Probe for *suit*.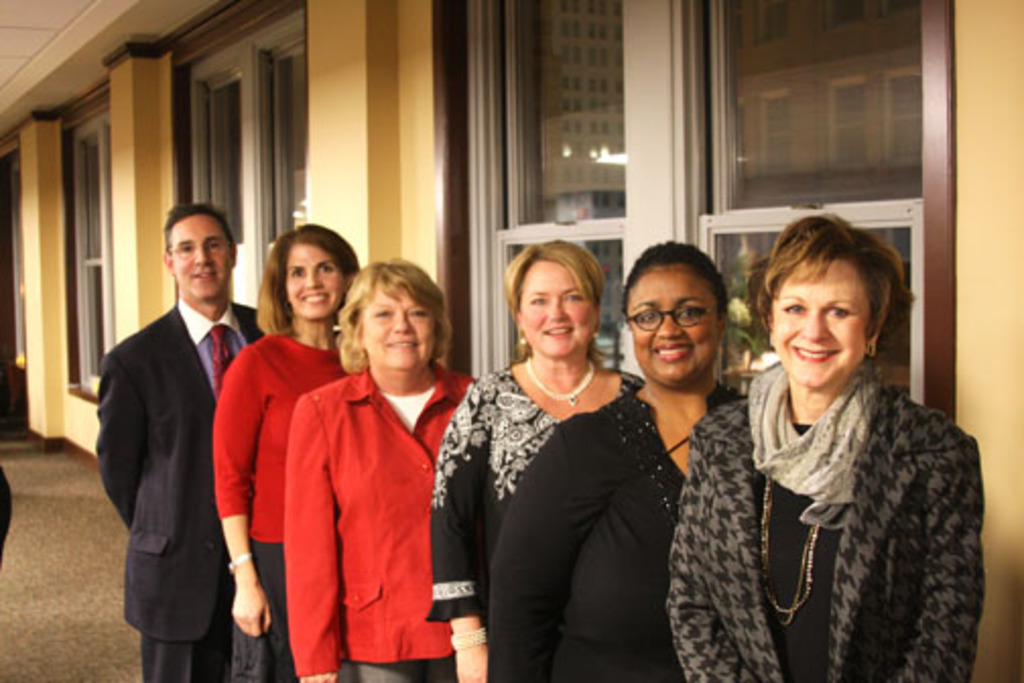
Probe result: (x1=662, y1=378, x2=987, y2=681).
